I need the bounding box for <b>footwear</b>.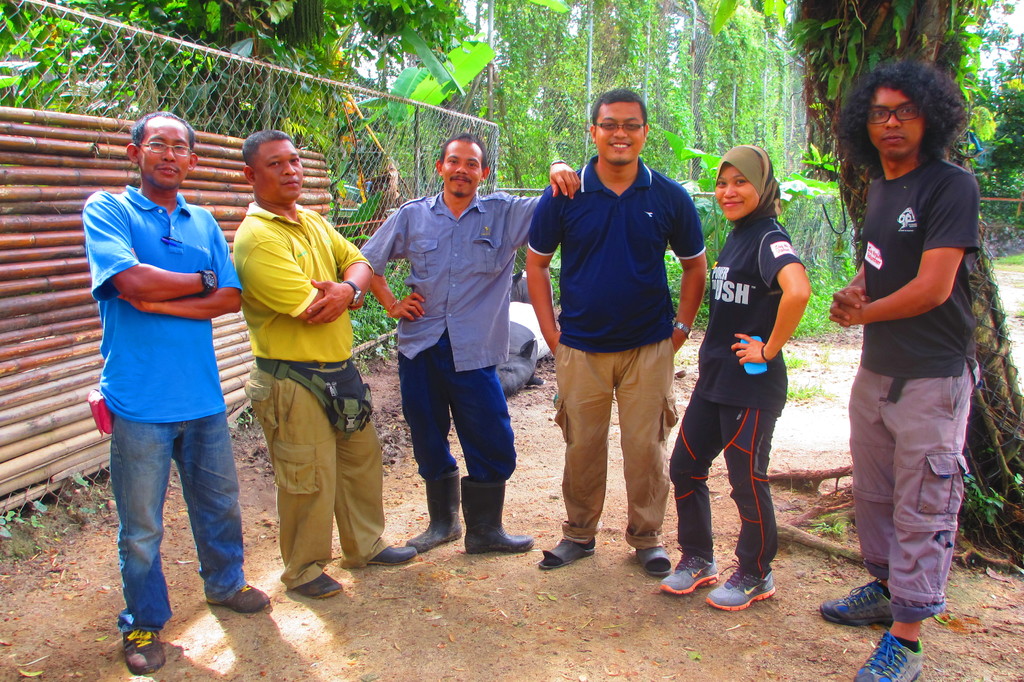
Here it is: pyautogui.locateOnScreen(123, 630, 169, 674).
